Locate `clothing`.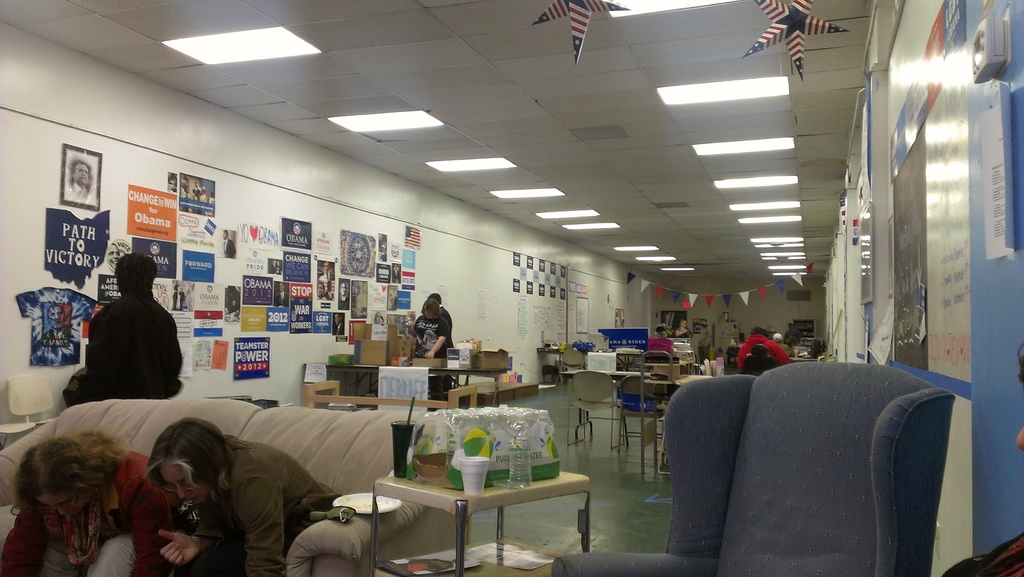
Bounding box: 79,263,180,409.
